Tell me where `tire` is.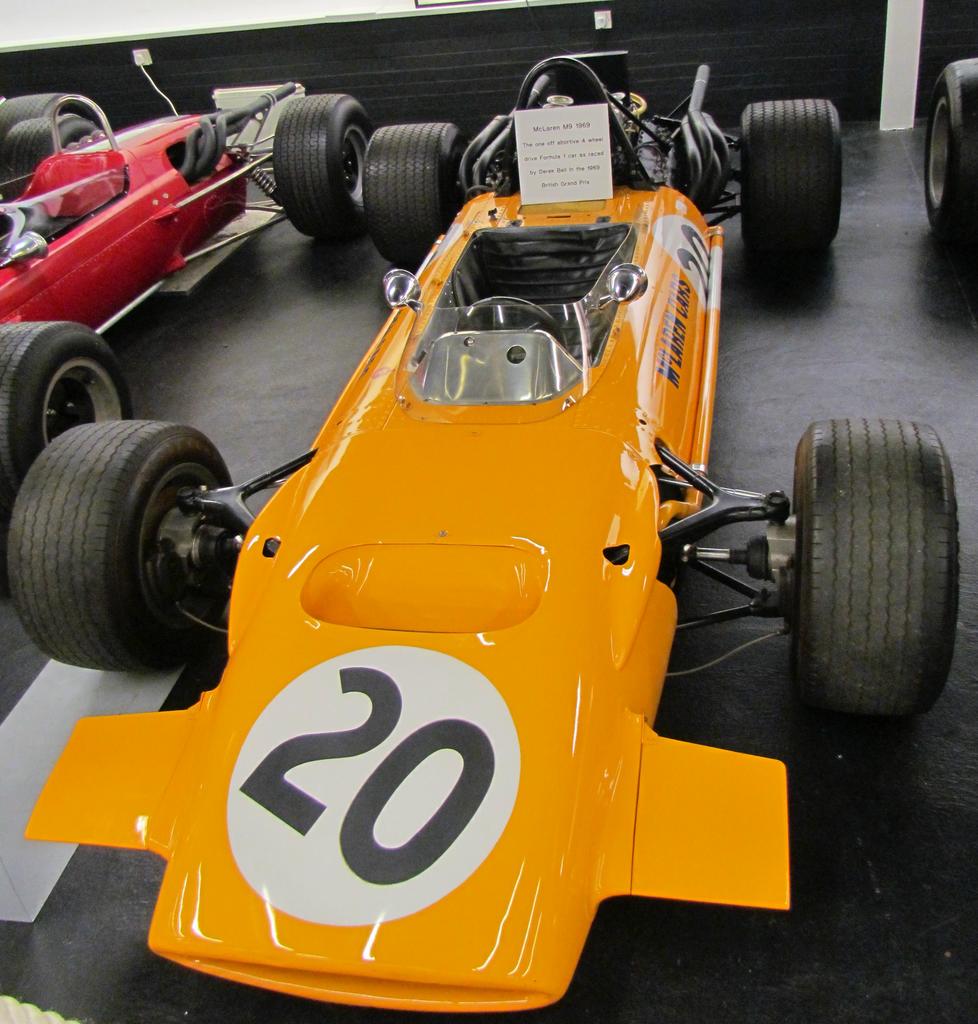
`tire` is at [x1=926, y1=58, x2=977, y2=241].
